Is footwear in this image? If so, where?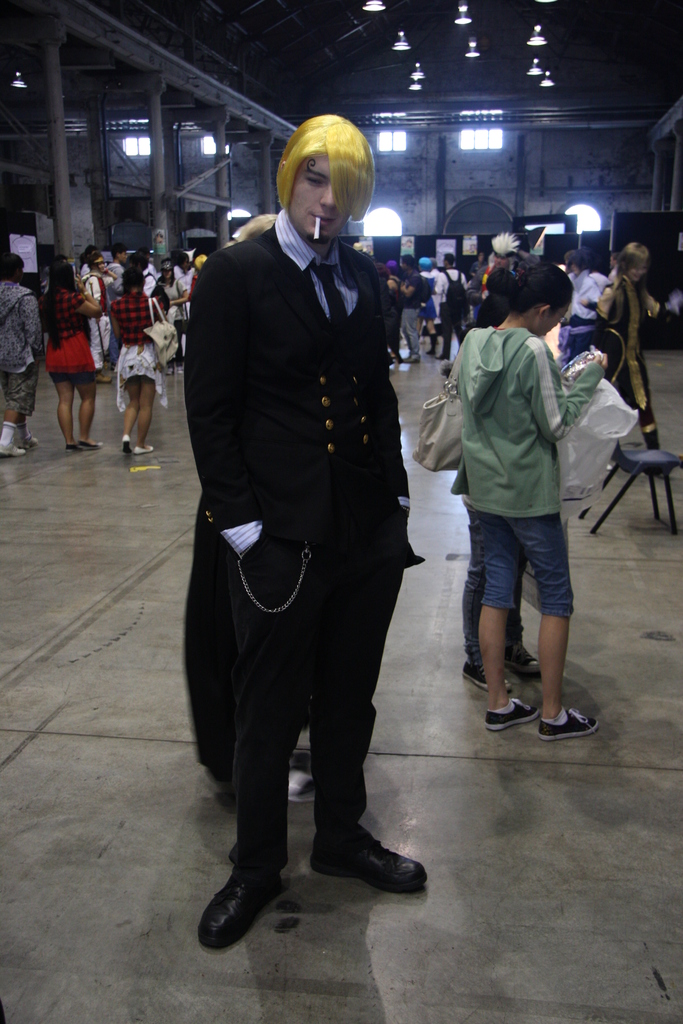
Yes, at 459 653 497 680.
